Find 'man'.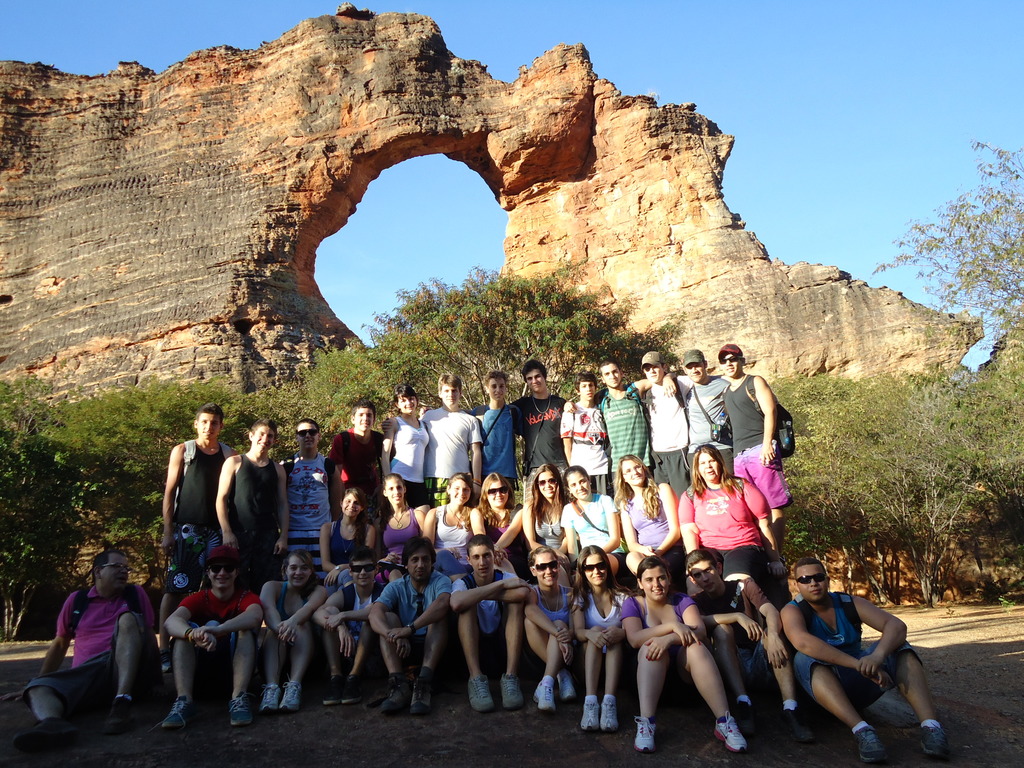
bbox=(512, 356, 573, 495).
